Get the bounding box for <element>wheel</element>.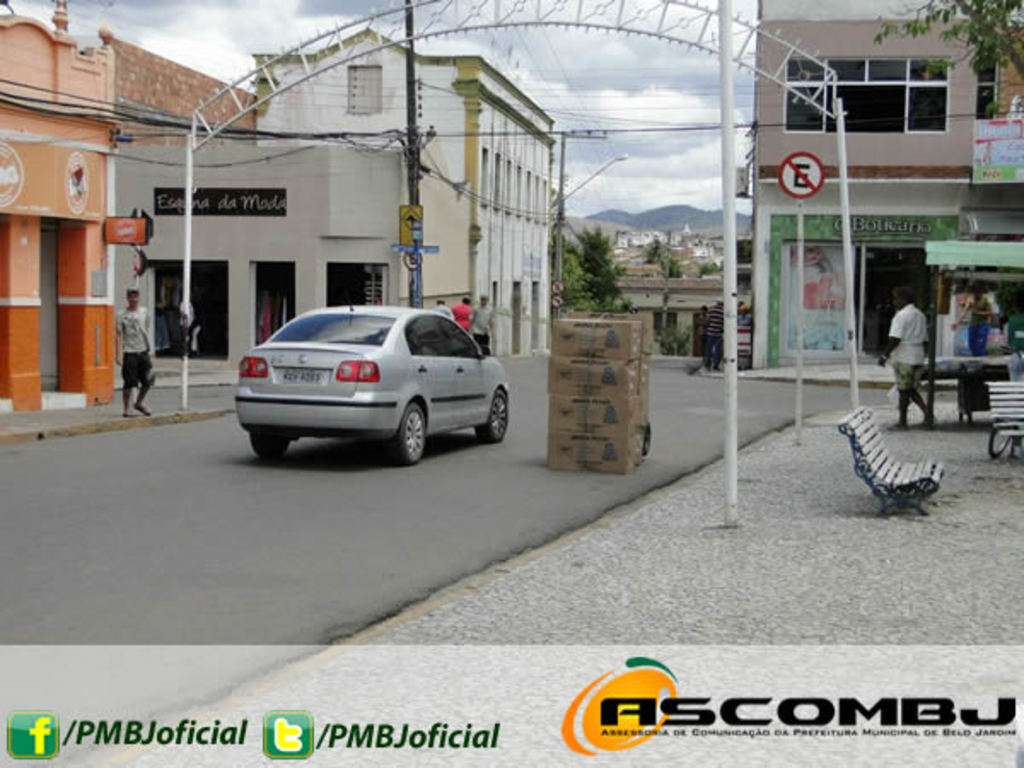
bbox(387, 403, 427, 466).
